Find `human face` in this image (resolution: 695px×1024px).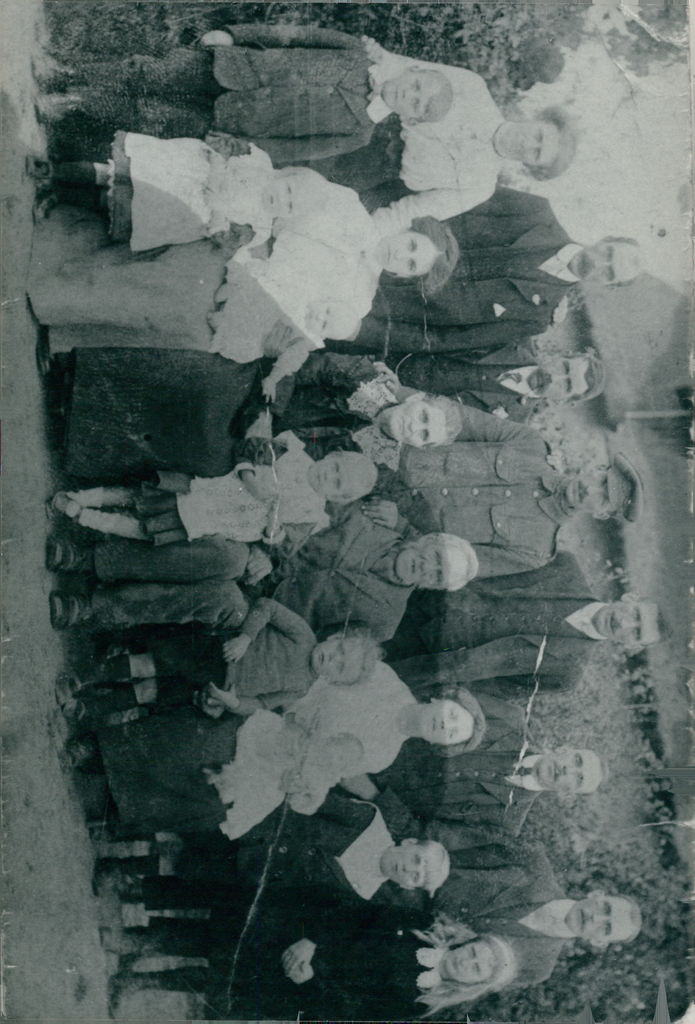
pyautogui.locateOnScreen(497, 120, 562, 168).
